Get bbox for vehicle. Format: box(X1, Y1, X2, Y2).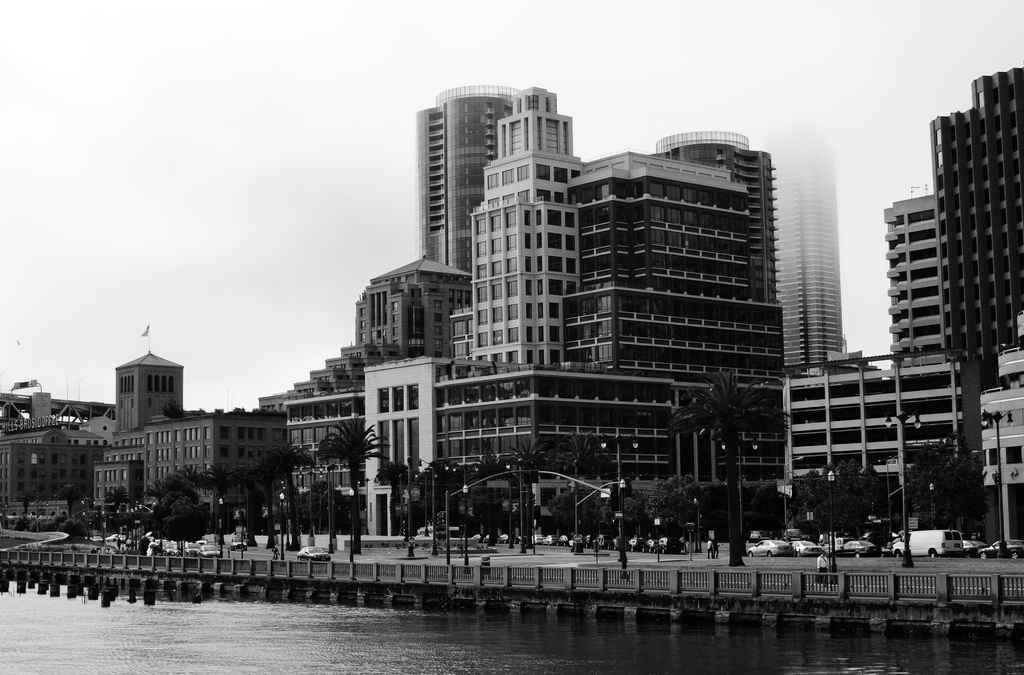
box(545, 536, 562, 548).
